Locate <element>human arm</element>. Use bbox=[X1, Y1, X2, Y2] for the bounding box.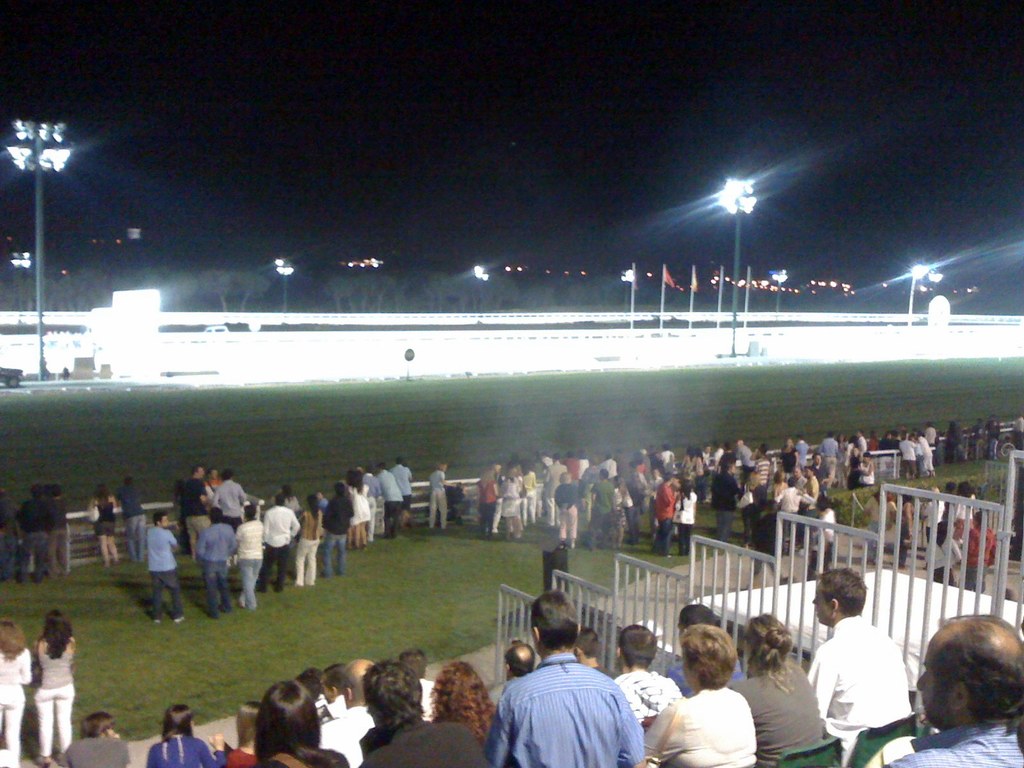
bbox=[530, 471, 540, 487].
